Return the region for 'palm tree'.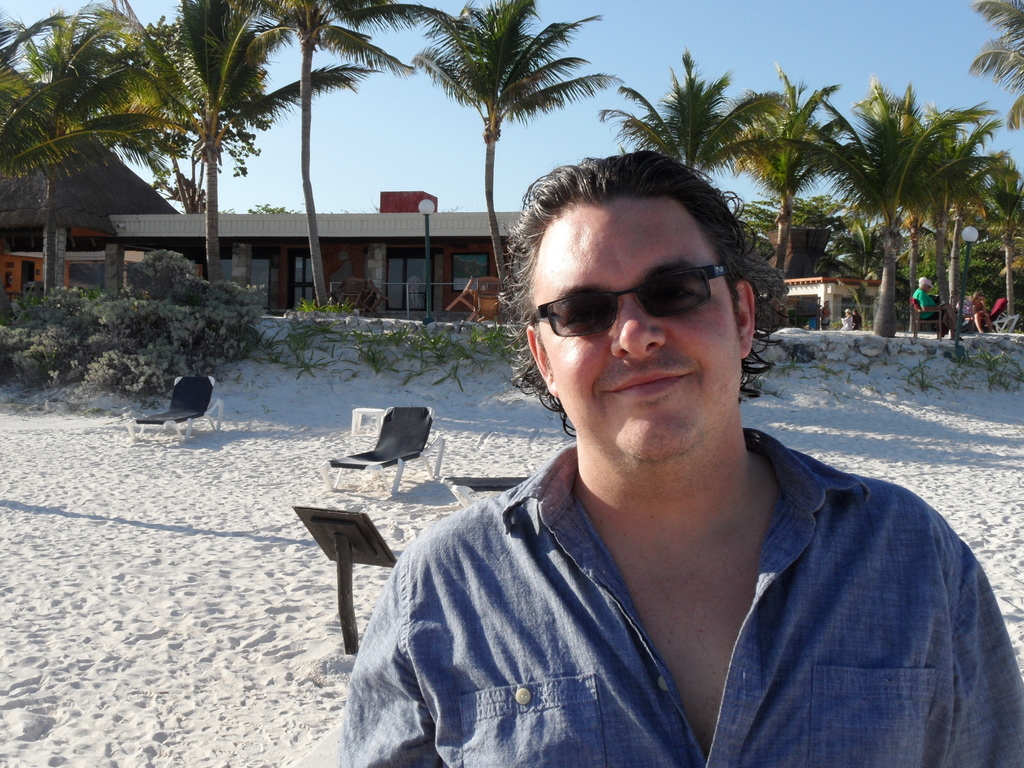
select_region(229, 6, 394, 306).
